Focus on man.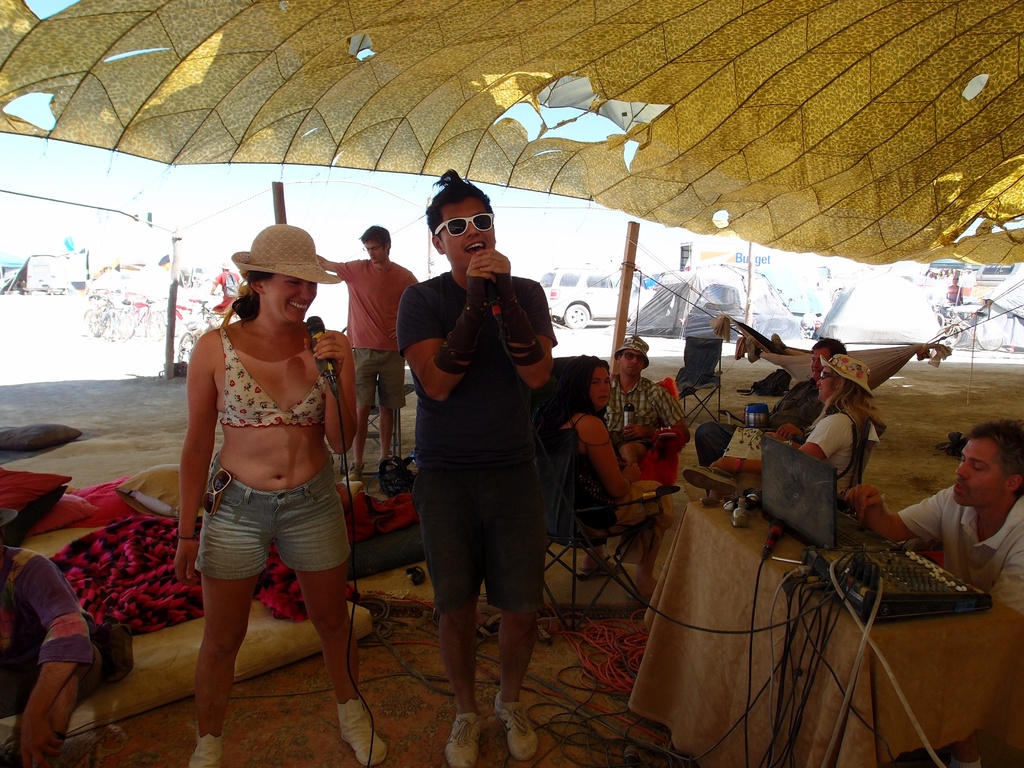
Focused at locate(607, 338, 689, 471).
